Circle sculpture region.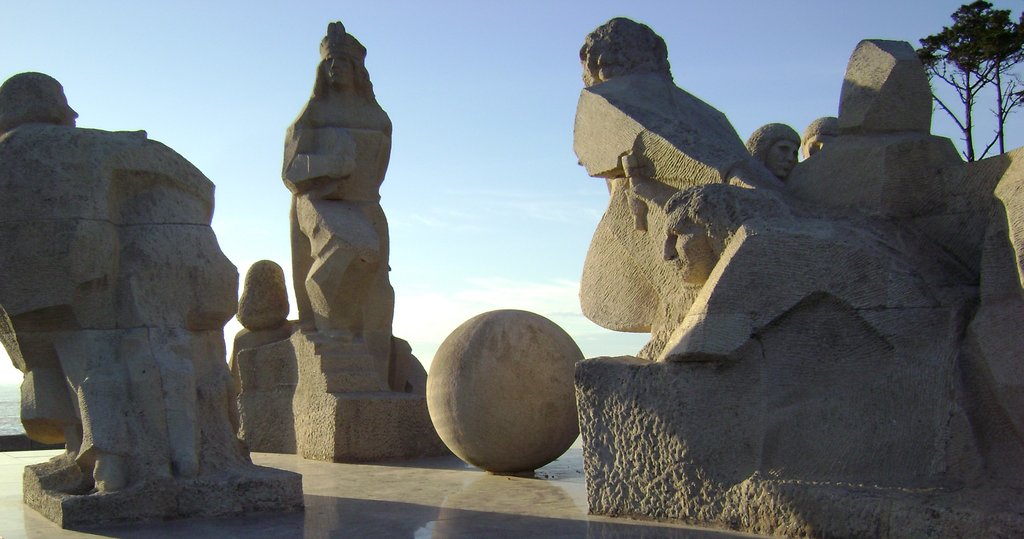
Region: {"left": 0, "top": 70, "right": 312, "bottom": 518}.
